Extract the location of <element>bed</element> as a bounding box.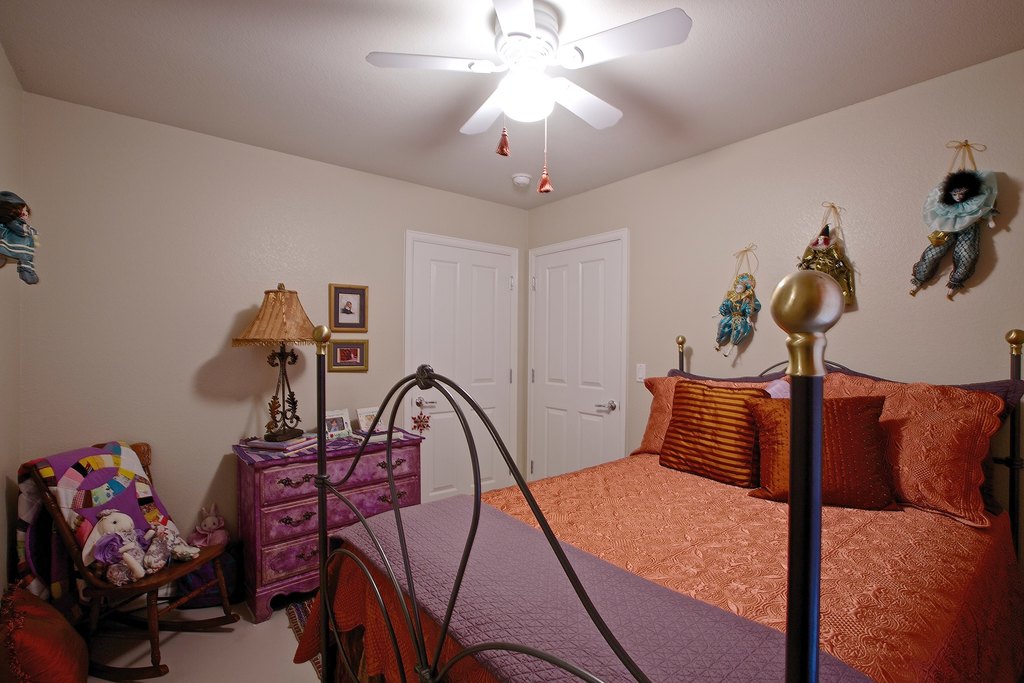
select_region(314, 265, 1023, 682).
